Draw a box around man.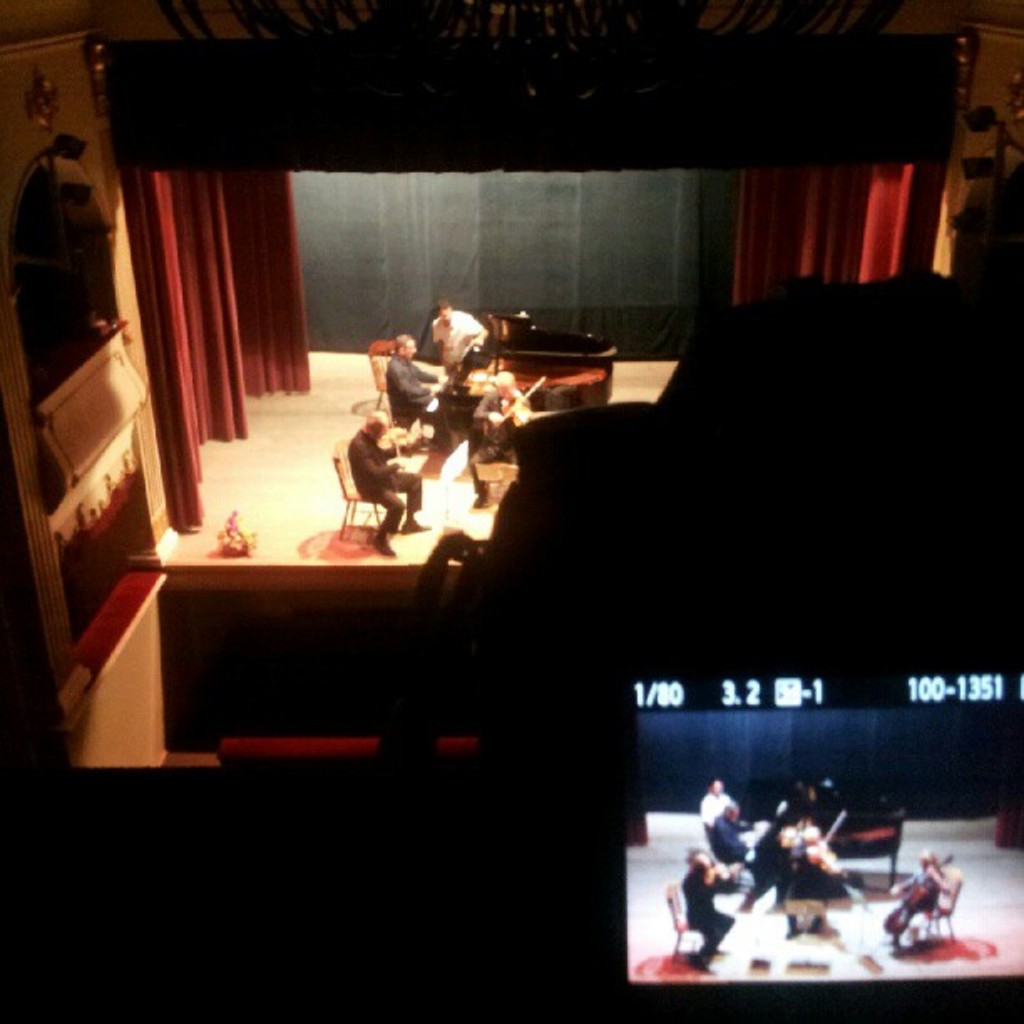
bbox(428, 301, 494, 378).
